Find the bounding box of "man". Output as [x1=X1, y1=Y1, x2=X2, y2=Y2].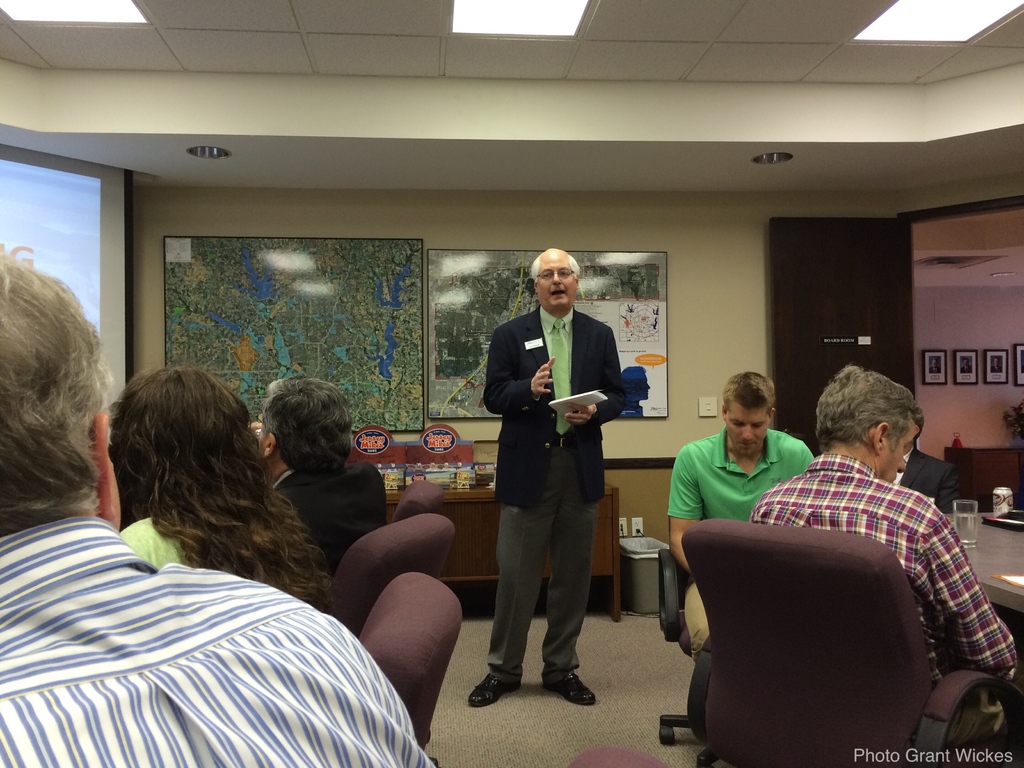
[x1=252, y1=378, x2=388, y2=566].
